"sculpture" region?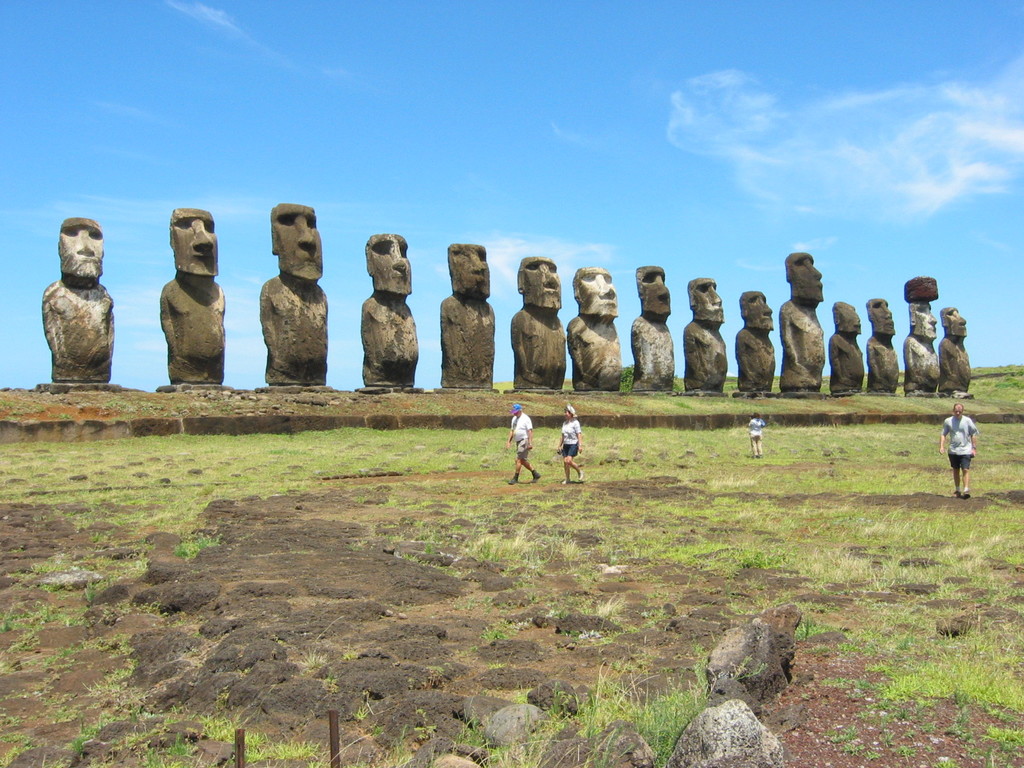
[left=255, top=196, right=333, bottom=388]
